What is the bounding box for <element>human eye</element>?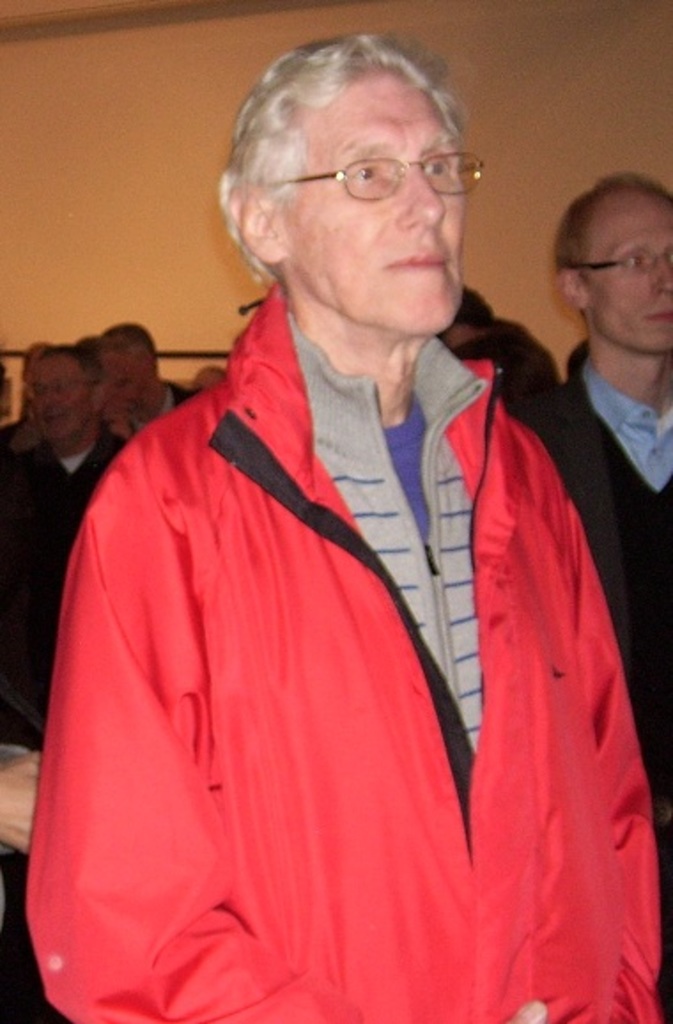
bbox=[418, 154, 453, 182].
